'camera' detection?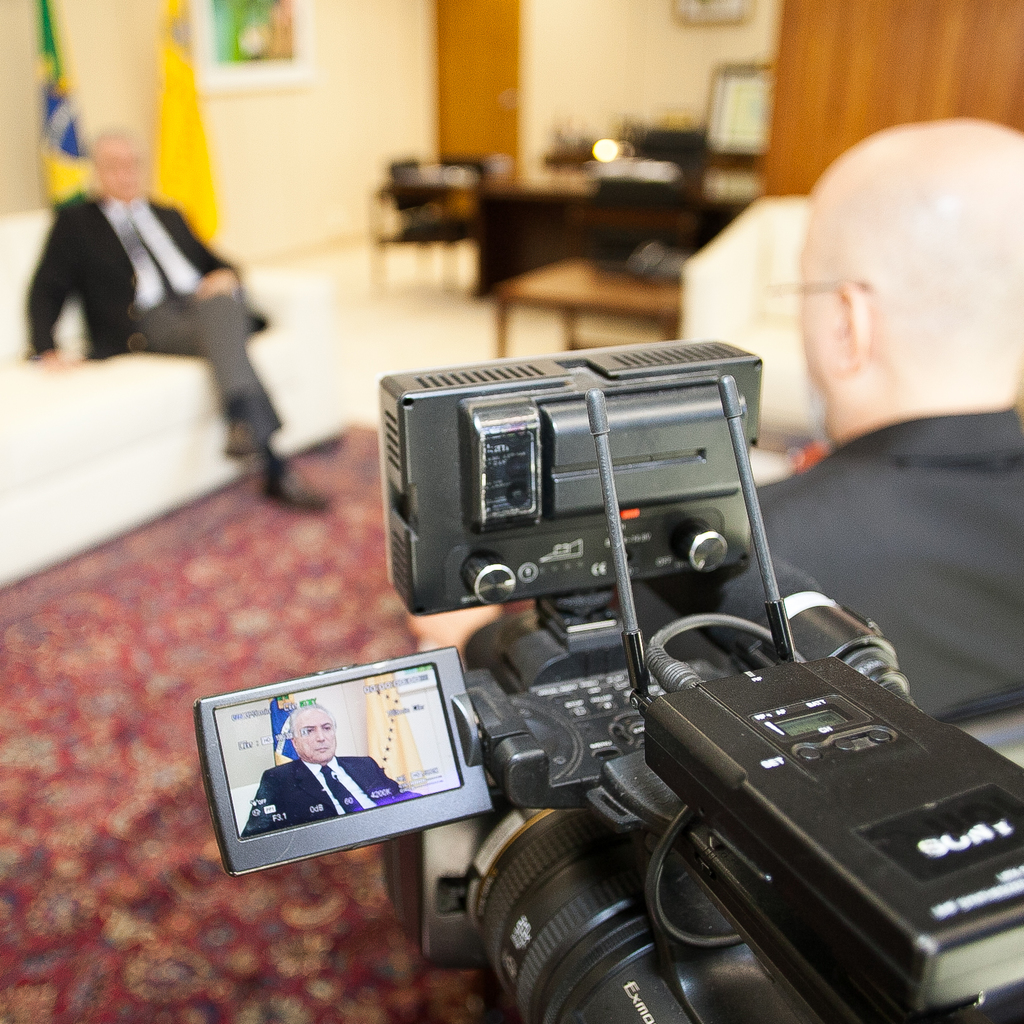
pyautogui.locateOnScreen(187, 340, 1023, 1023)
